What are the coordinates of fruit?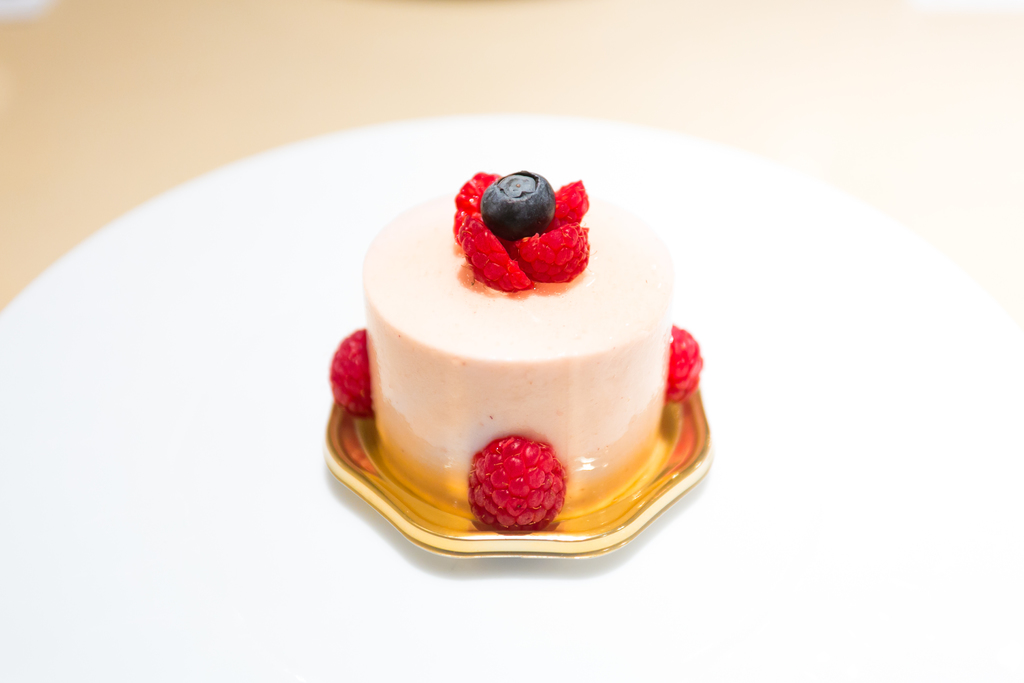
(x1=454, y1=162, x2=493, y2=223).
